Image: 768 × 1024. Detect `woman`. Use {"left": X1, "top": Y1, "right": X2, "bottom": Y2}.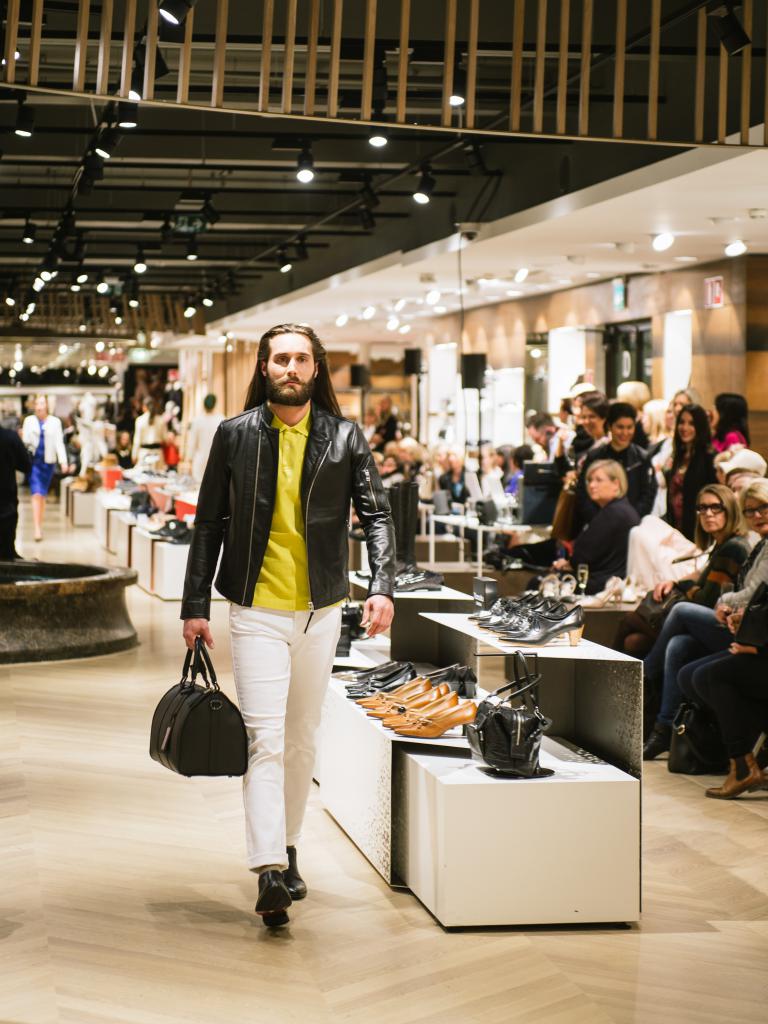
{"left": 130, "top": 395, "right": 170, "bottom": 470}.
